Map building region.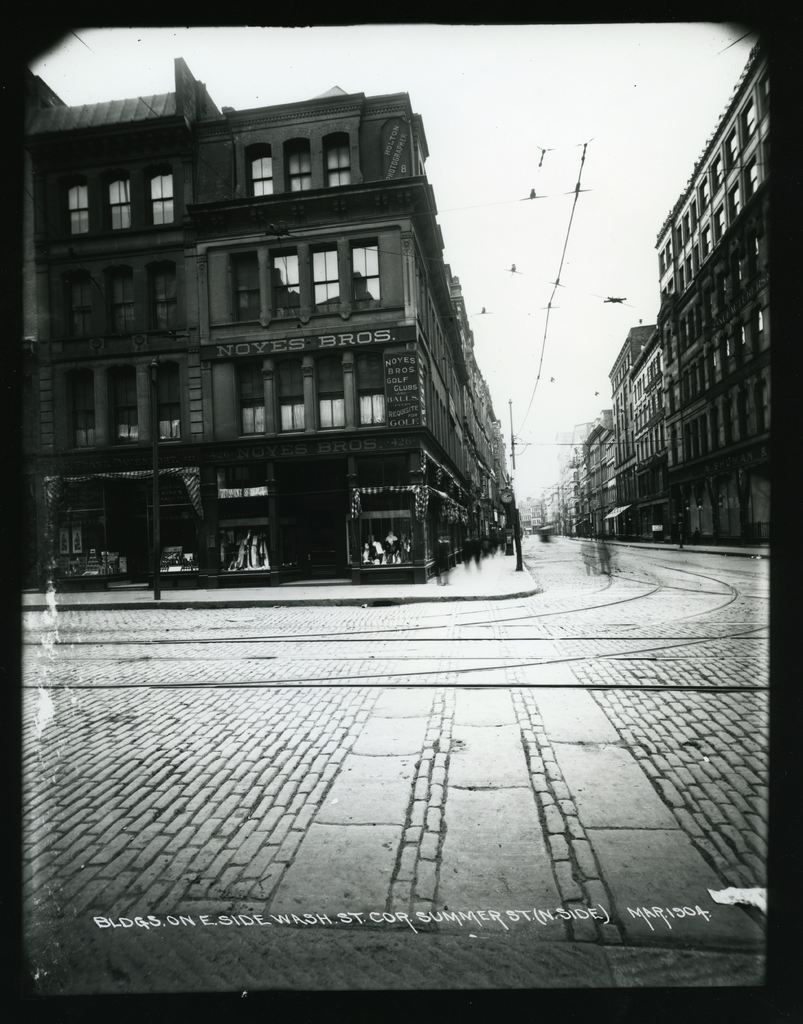
Mapped to (x1=601, y1=330, x2=664, y2=535).
